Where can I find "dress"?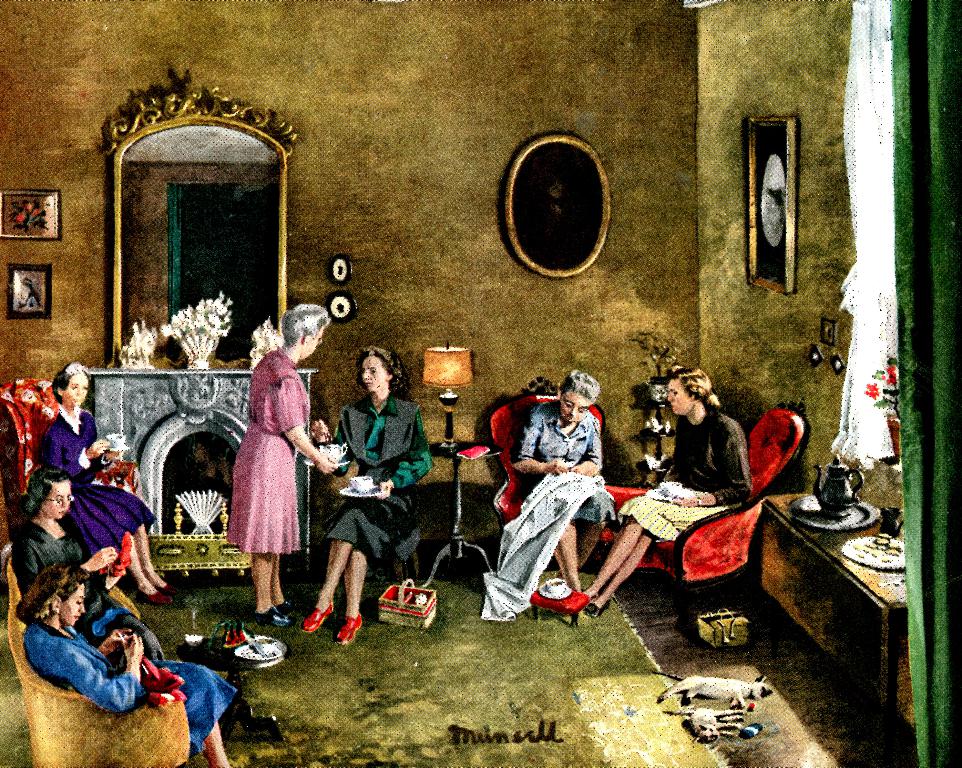
You can find it at box=[12, 518, 165, 661].
